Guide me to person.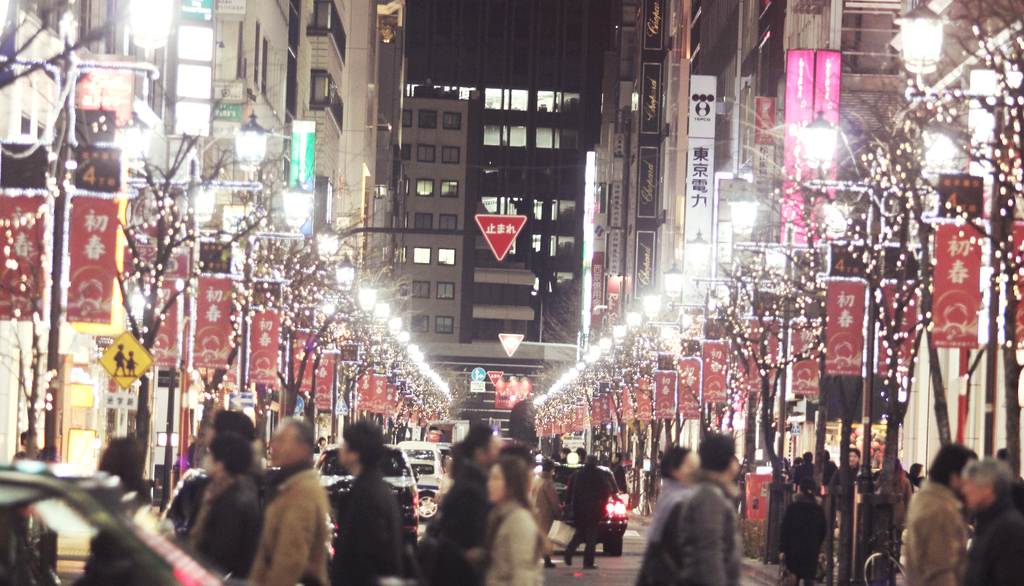
Guidance: {"left": 246, "top": 415, "right": 326, "bottom": 585}.
